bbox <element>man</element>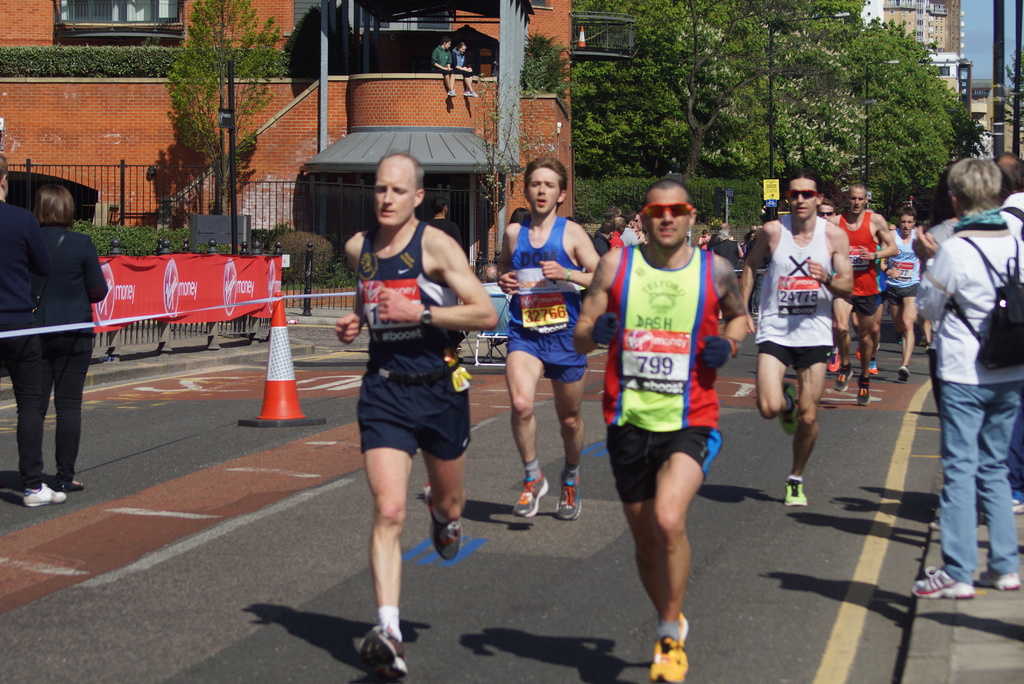
<bbox>572, 177, 751, 683</bbox>
